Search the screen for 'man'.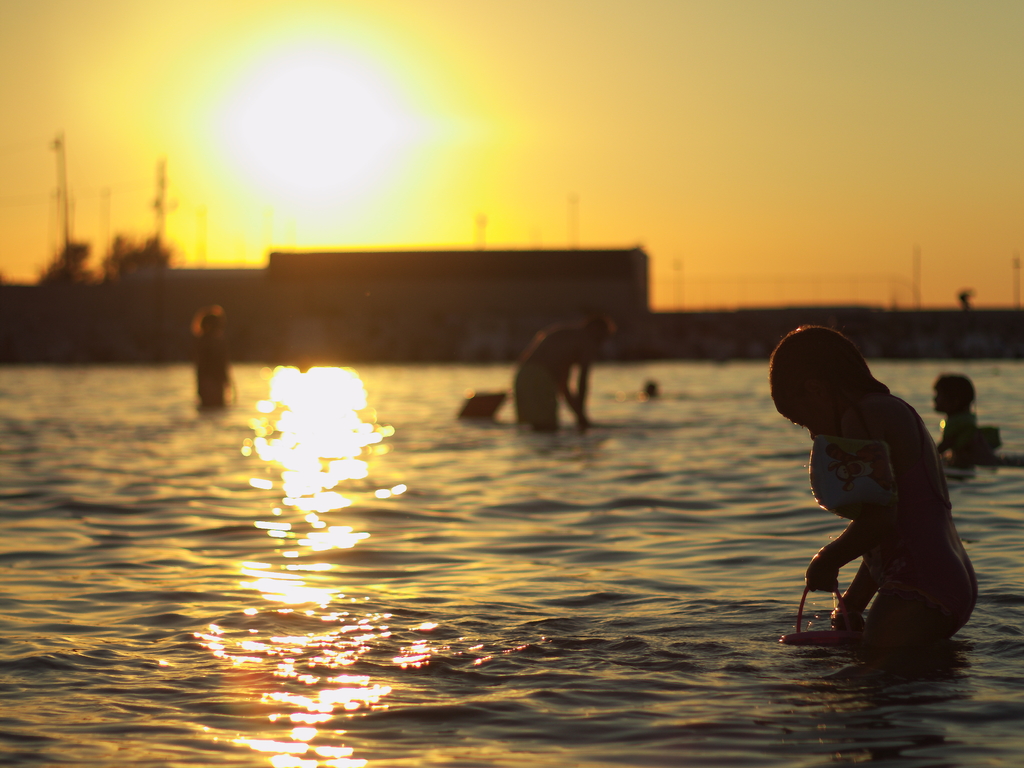
Found at 734, 279, 1005, 673.
